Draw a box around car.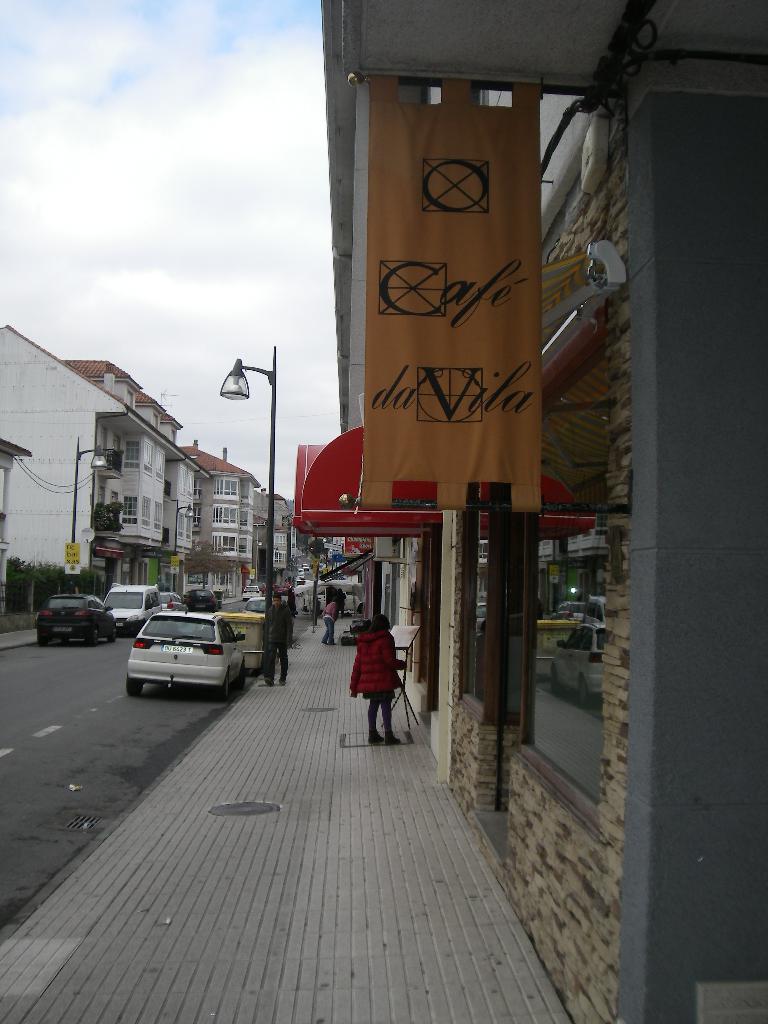
left=156, top=588, right=182, bottom=609.
